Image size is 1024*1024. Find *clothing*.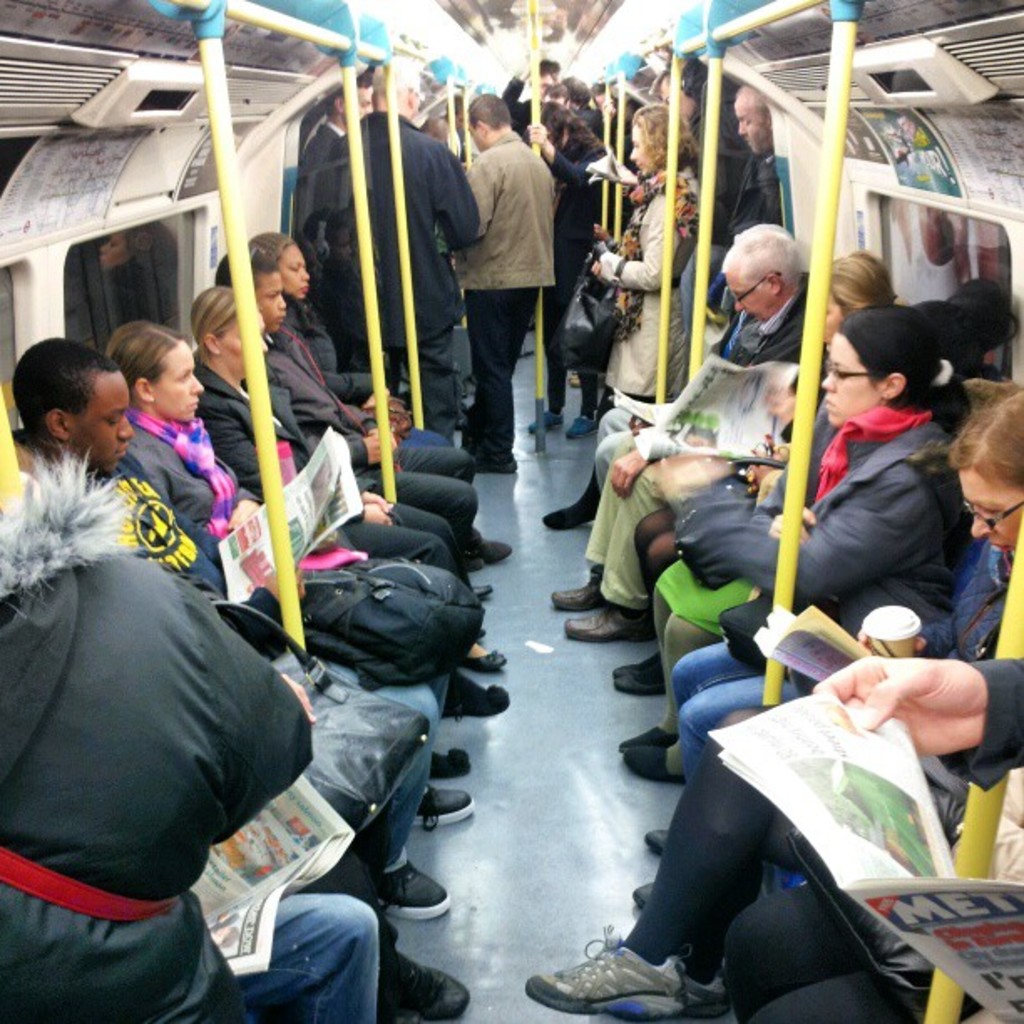
pyautogui.locateOnScreen(519, 136, 639, 403).
